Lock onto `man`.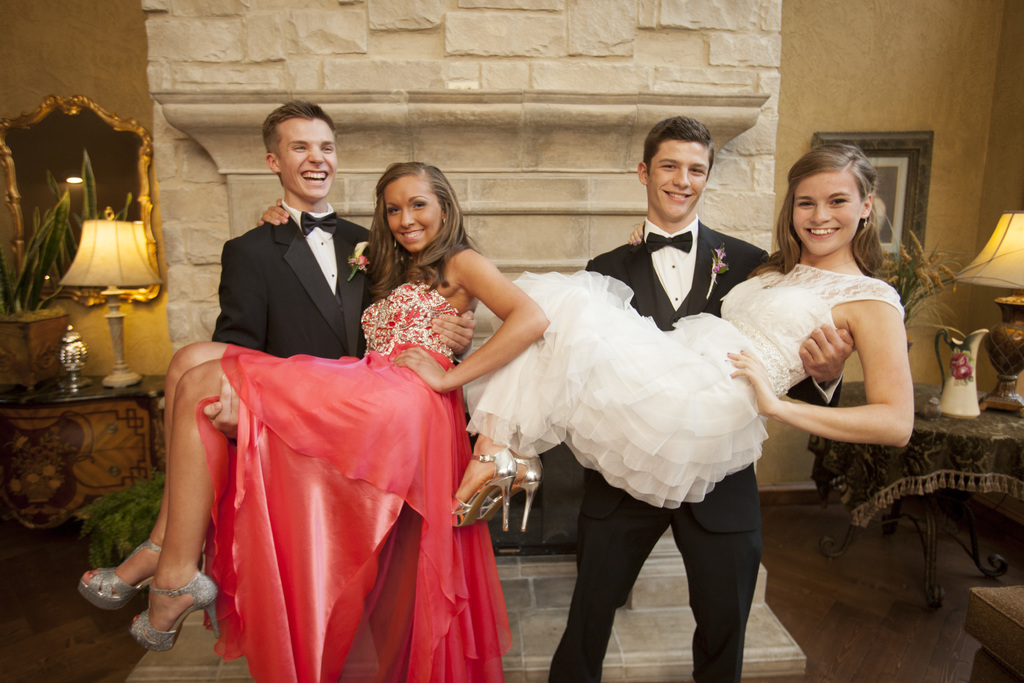
Locked: [x1=200, y1=104, x2=477, y2=437].
